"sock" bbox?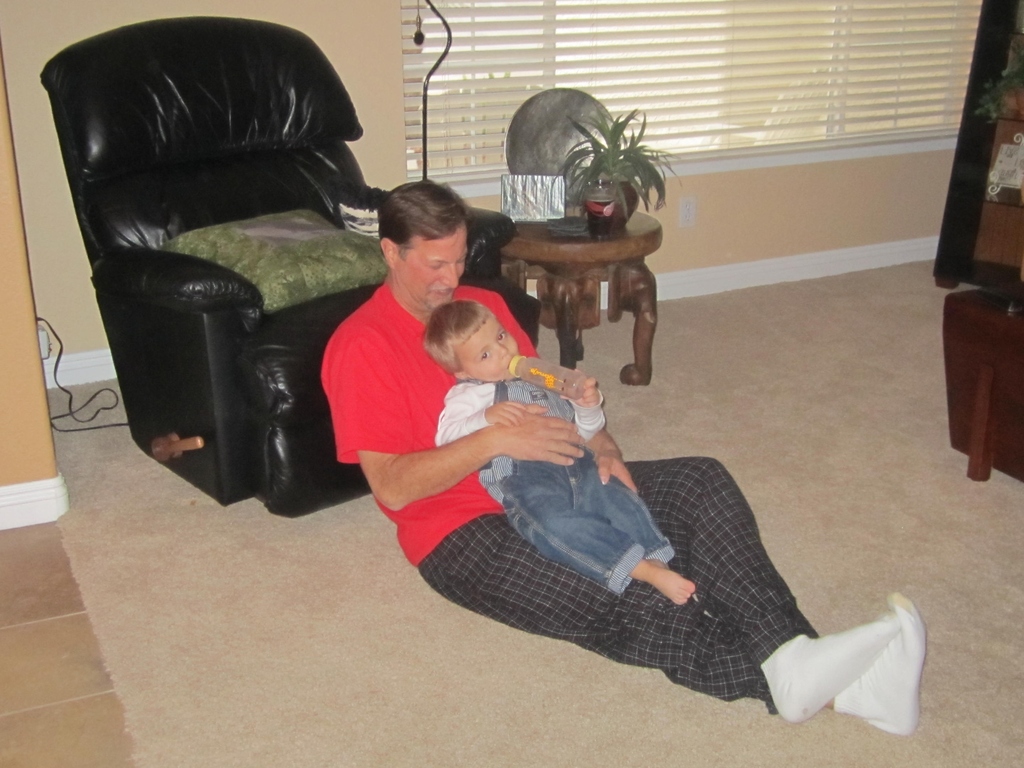
BBox(833, 585, 926, 736)
